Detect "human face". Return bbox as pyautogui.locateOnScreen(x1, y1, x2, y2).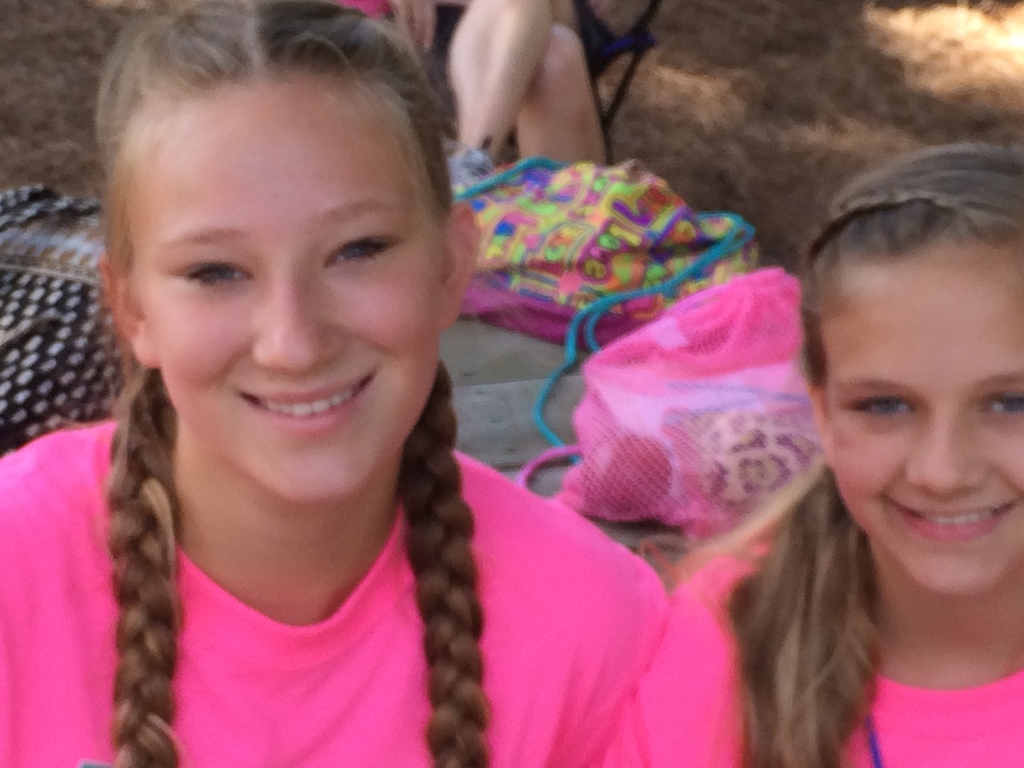
pyautogui.locateOnScreen(821, 241, 1023, 599).
